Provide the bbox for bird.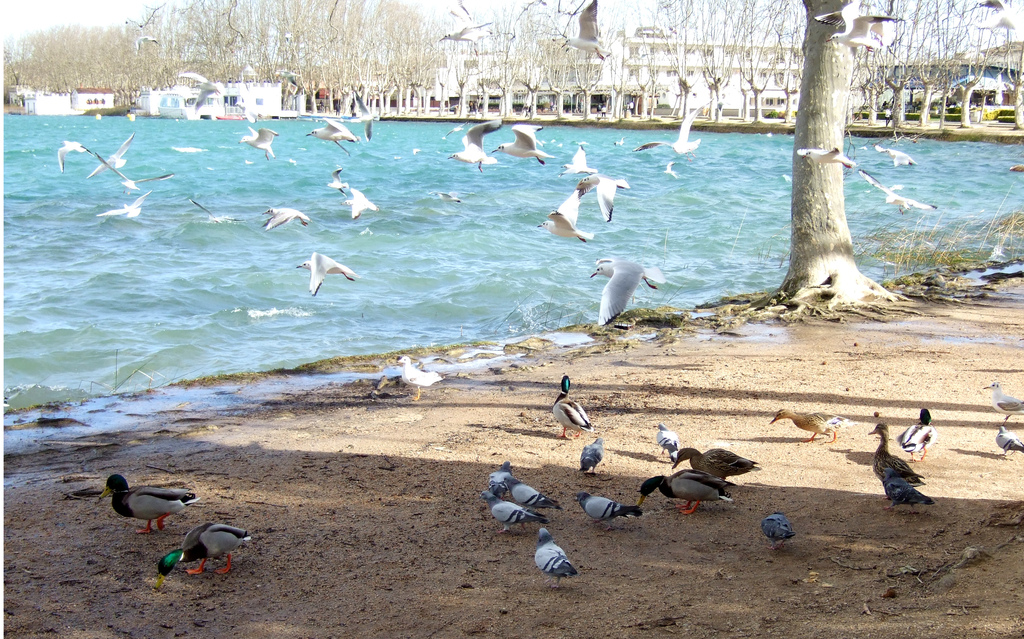
Rect(993, 423, 1023, 458).
